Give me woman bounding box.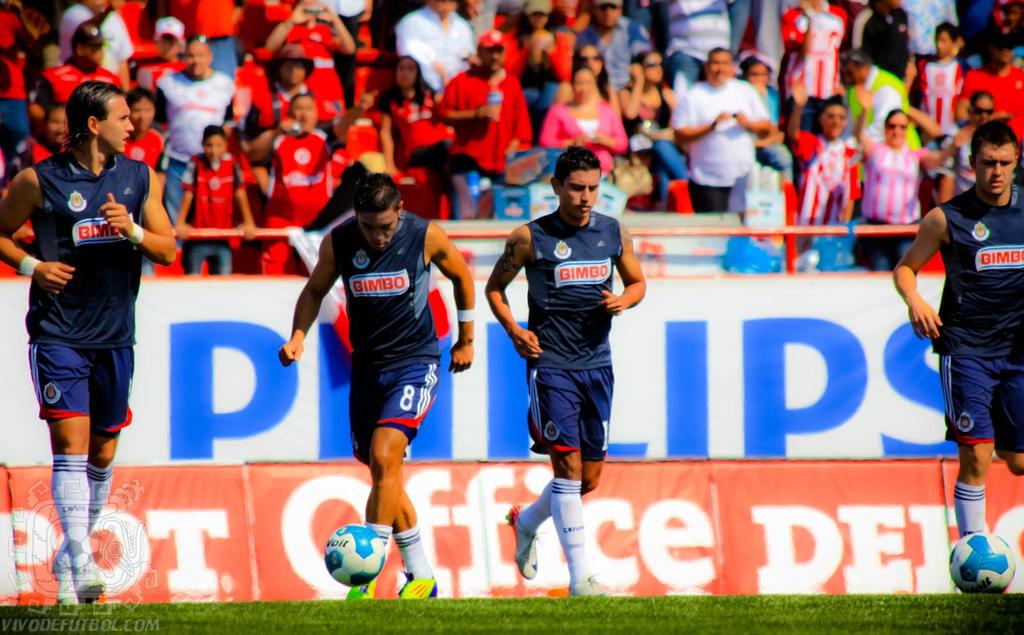
737:52:793:223.
